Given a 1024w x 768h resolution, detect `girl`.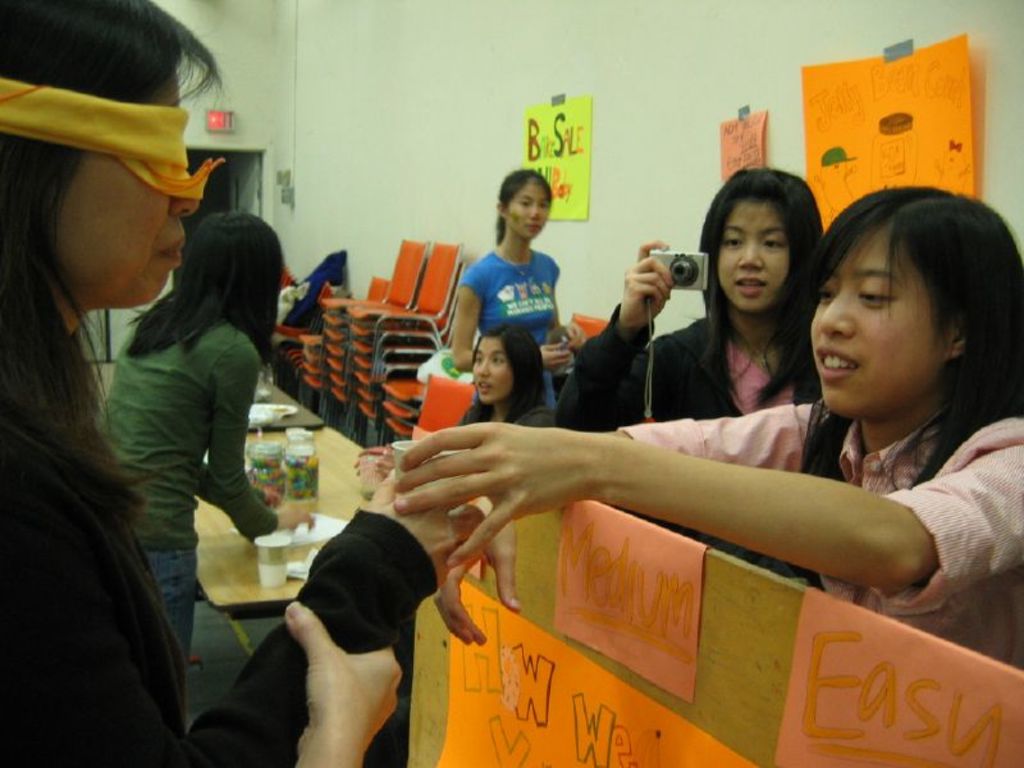
[x1=443, y1=165, x2=588, y2=389].
